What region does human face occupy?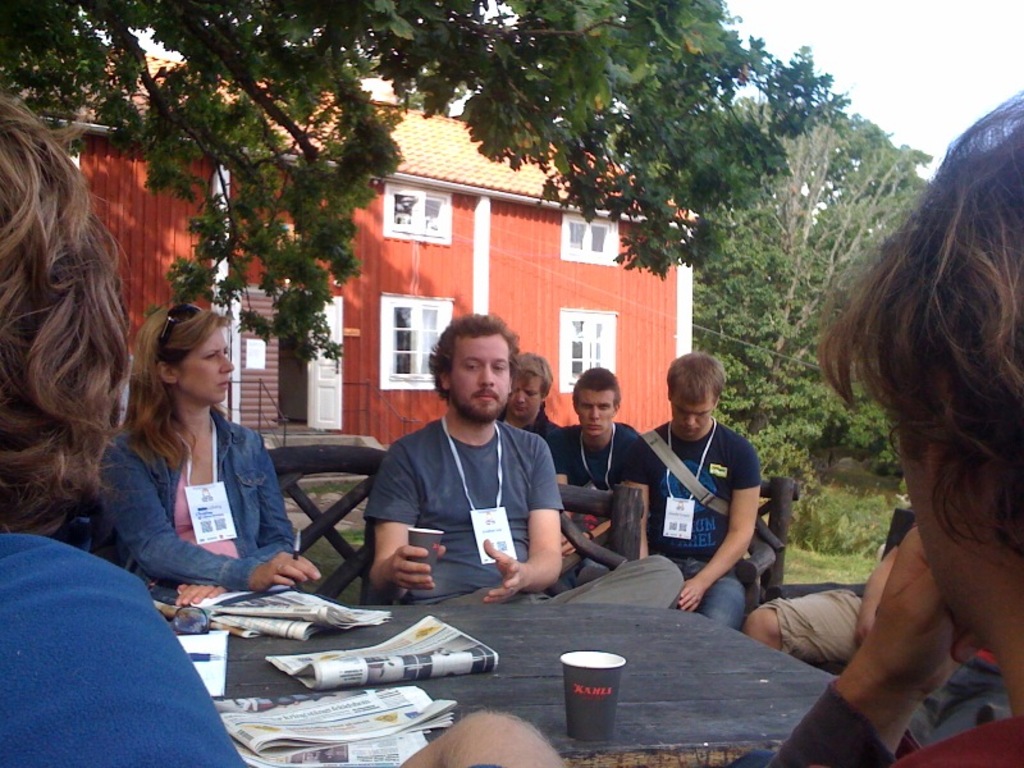
box=[672, 394, 718, 440].
